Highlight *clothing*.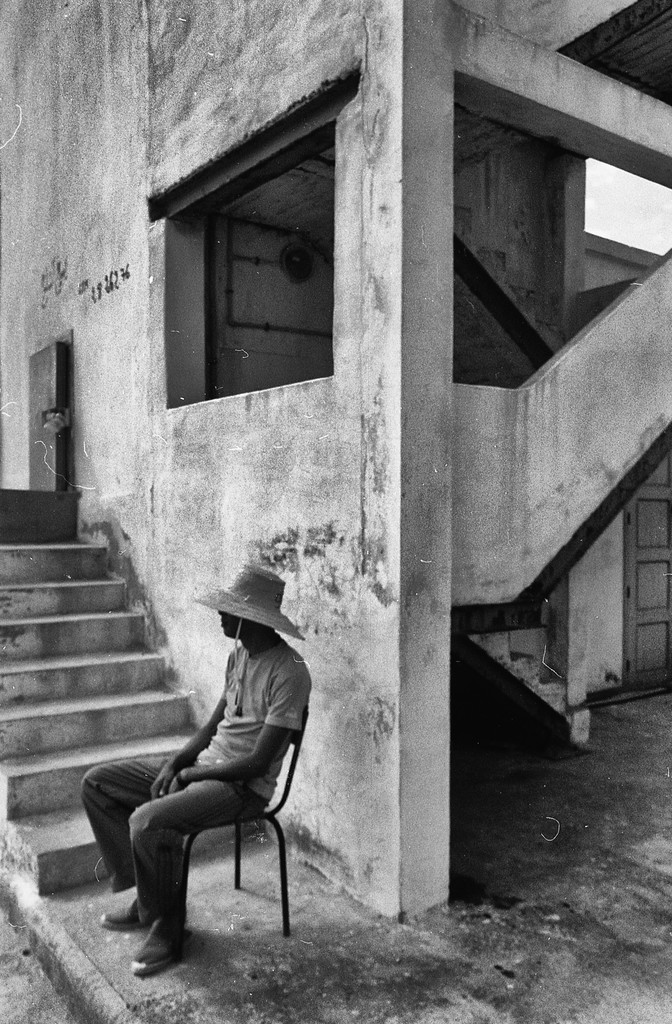
Highlighted region: 107,598,312,906.
